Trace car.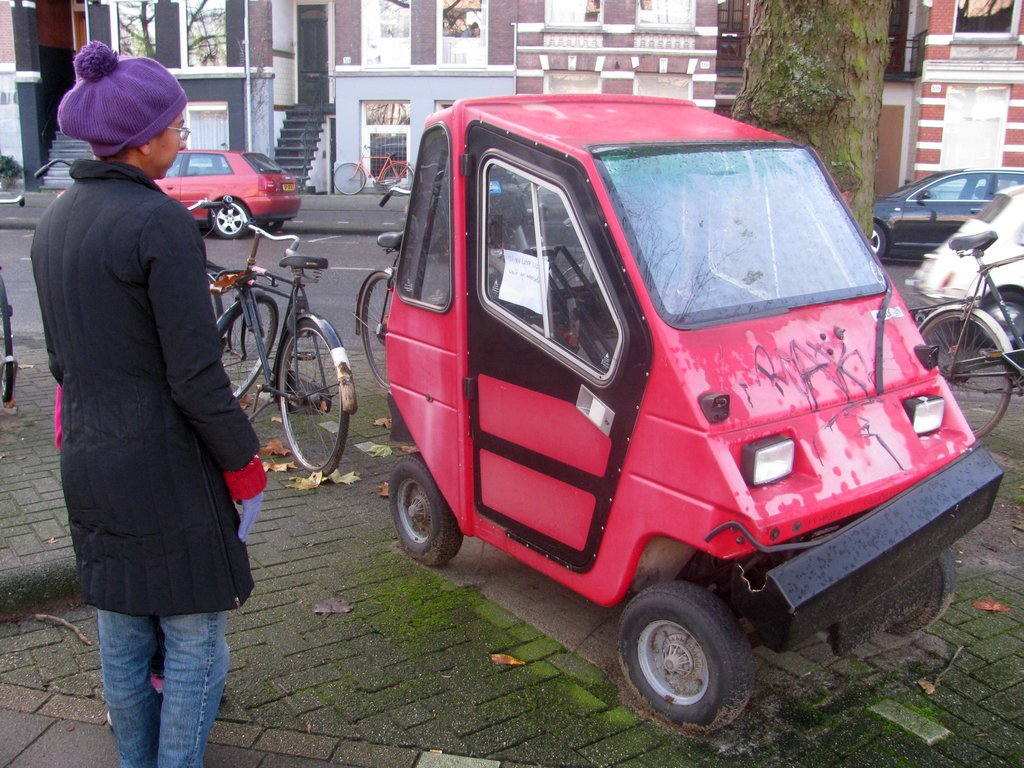
Traced to crop(387, 97, 1005, 740).
